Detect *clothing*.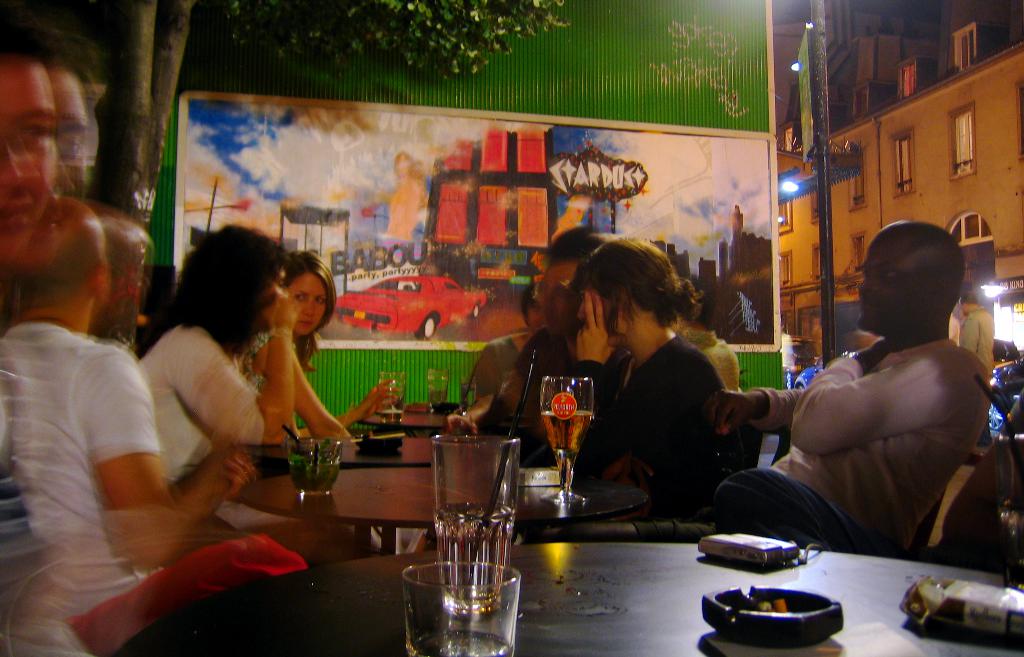
Detected at {"x1": 710, "y1": 287, "x2": 998, "y2": 581}.
